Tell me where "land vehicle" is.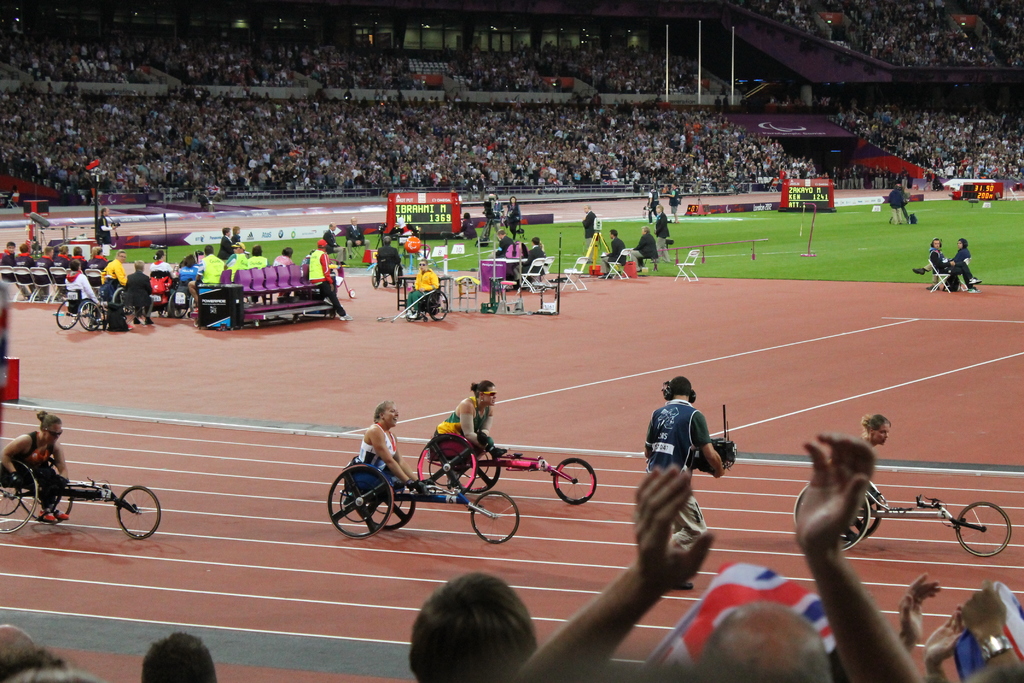
"land vehicle" is at x1=416 y1=431 x2=600 y2=494.
